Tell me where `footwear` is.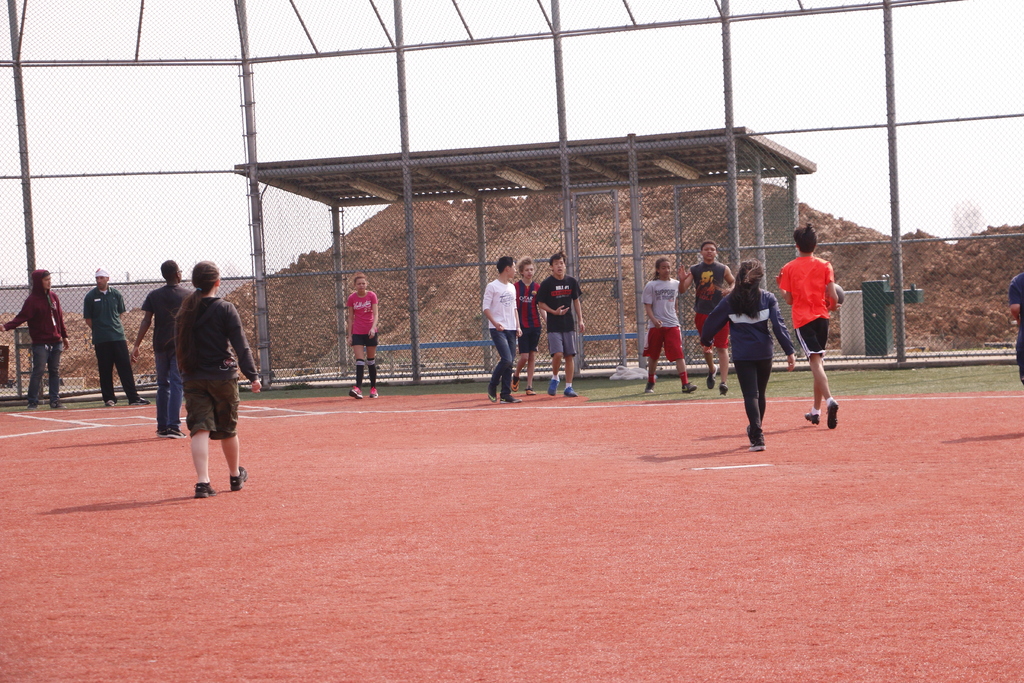
`footwear` is at 643,381,656,394.
